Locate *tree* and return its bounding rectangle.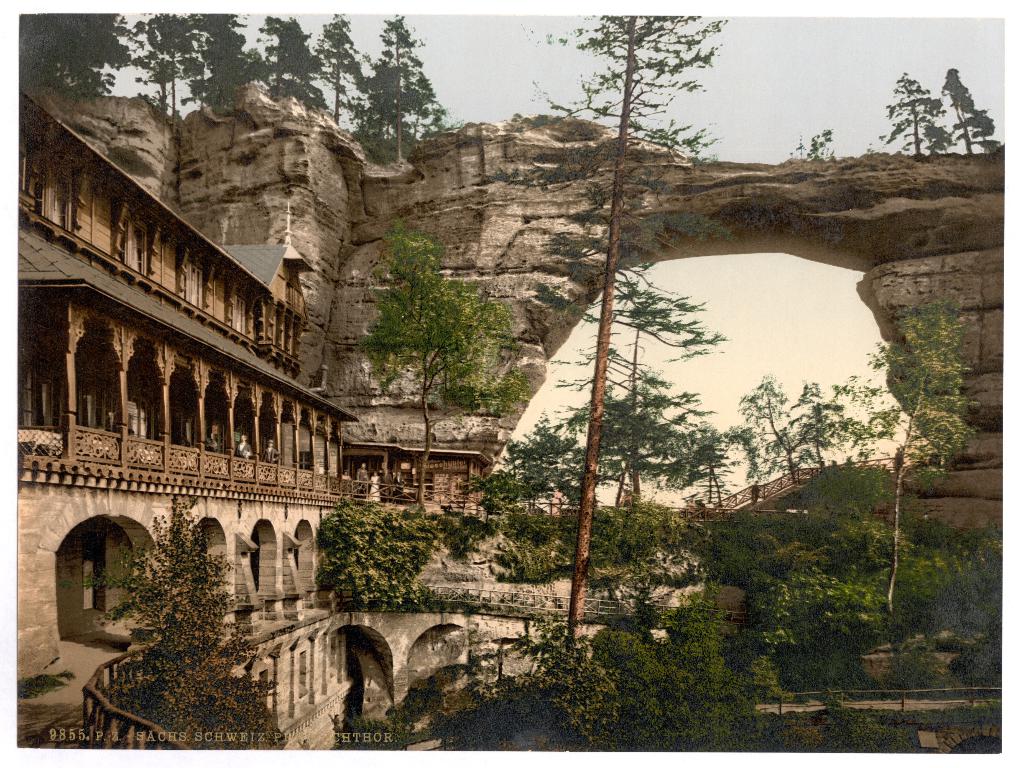
[481, 13, 733, 667].
